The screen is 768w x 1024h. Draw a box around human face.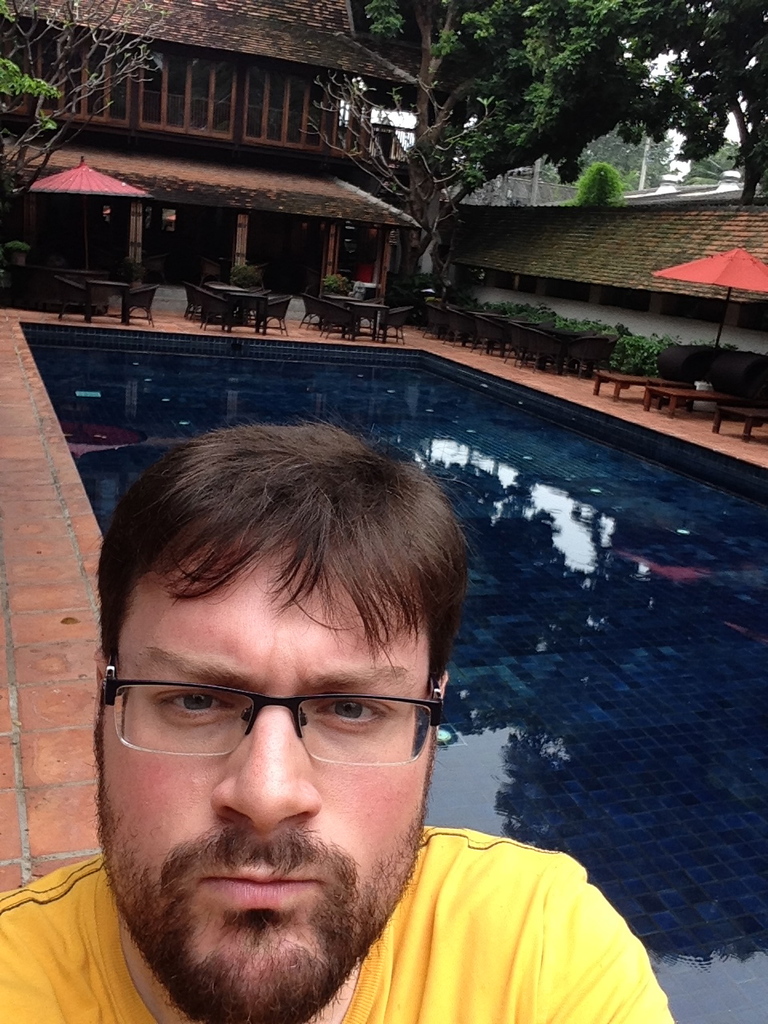
108, 575, 462, 1023.
